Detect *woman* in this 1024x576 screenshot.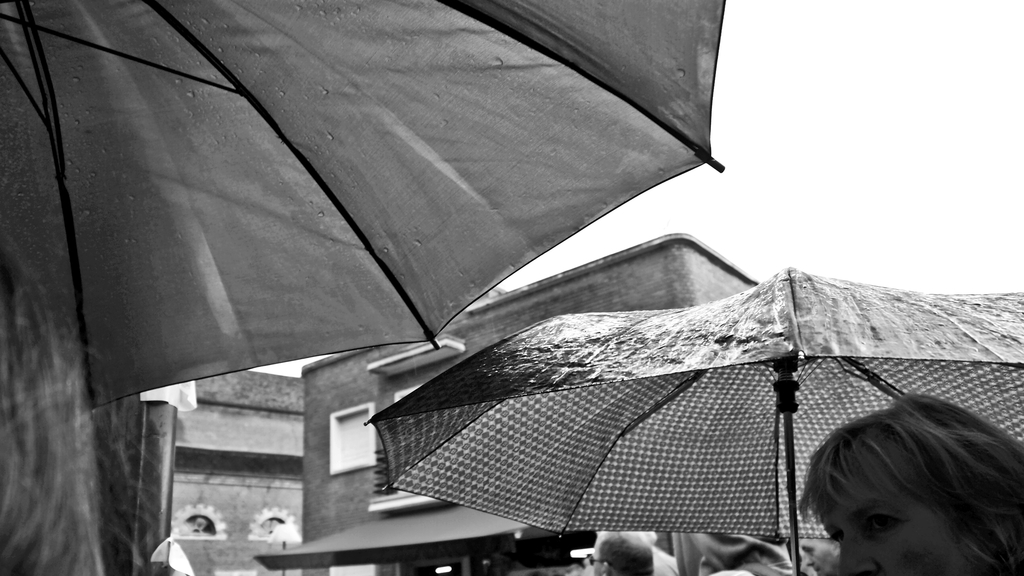
Detection: bbox(778, 376, 1023, 575).
